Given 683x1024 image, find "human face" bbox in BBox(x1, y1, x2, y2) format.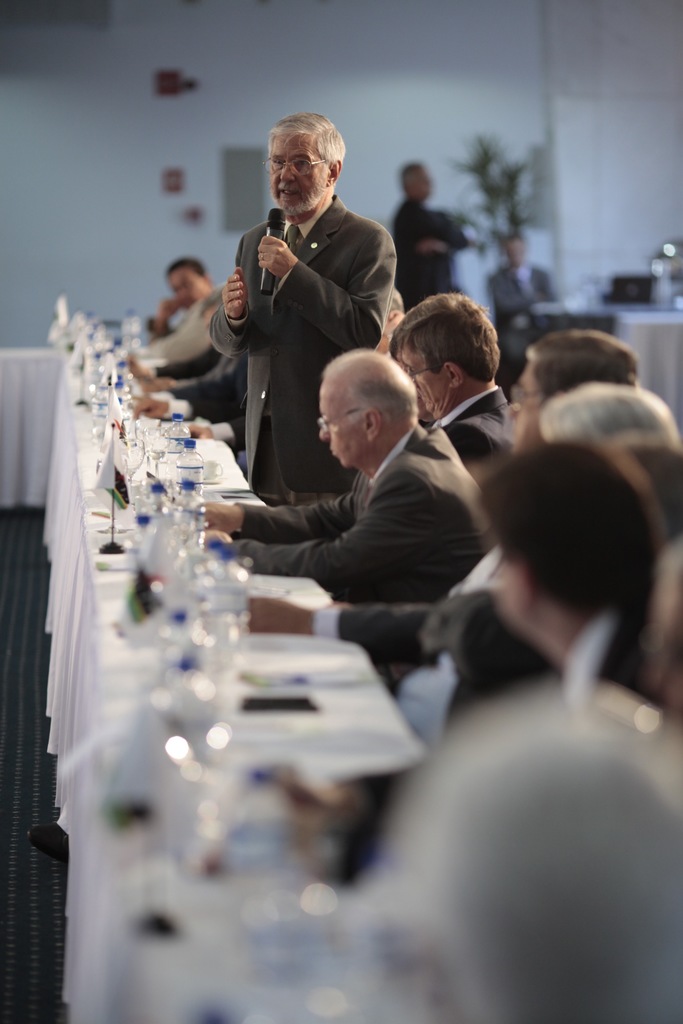
BBox(272, 131, 327, 211).
